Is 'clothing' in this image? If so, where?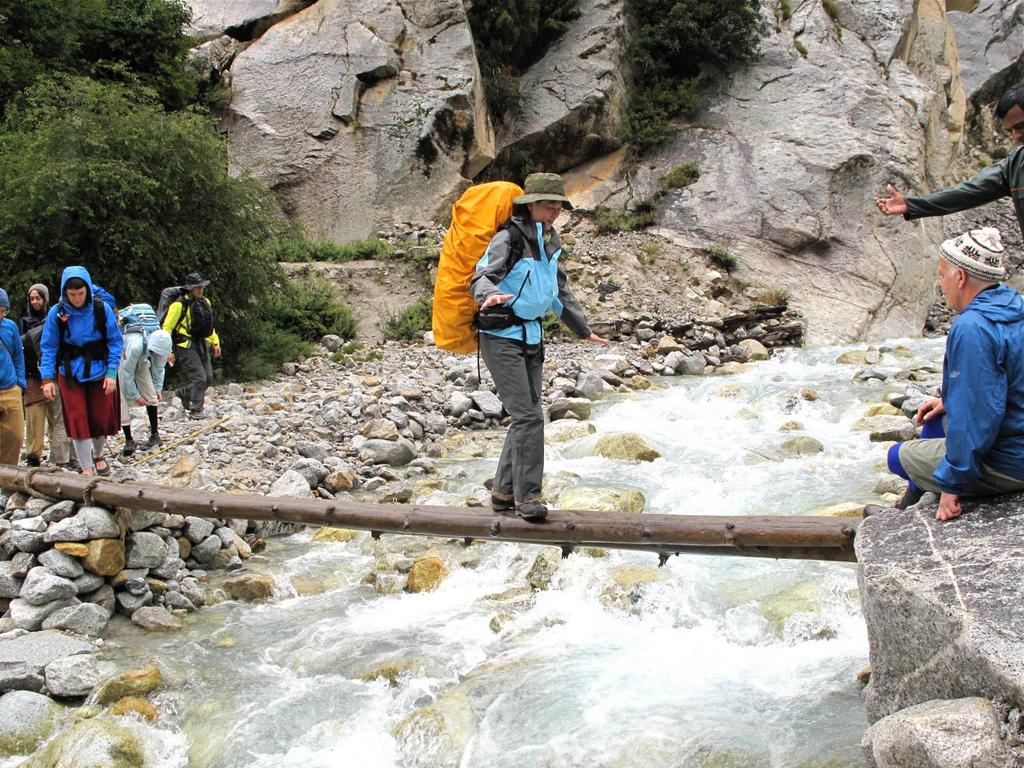
Yes, at (x1=22, y1=282, x2=68, y2=456).
